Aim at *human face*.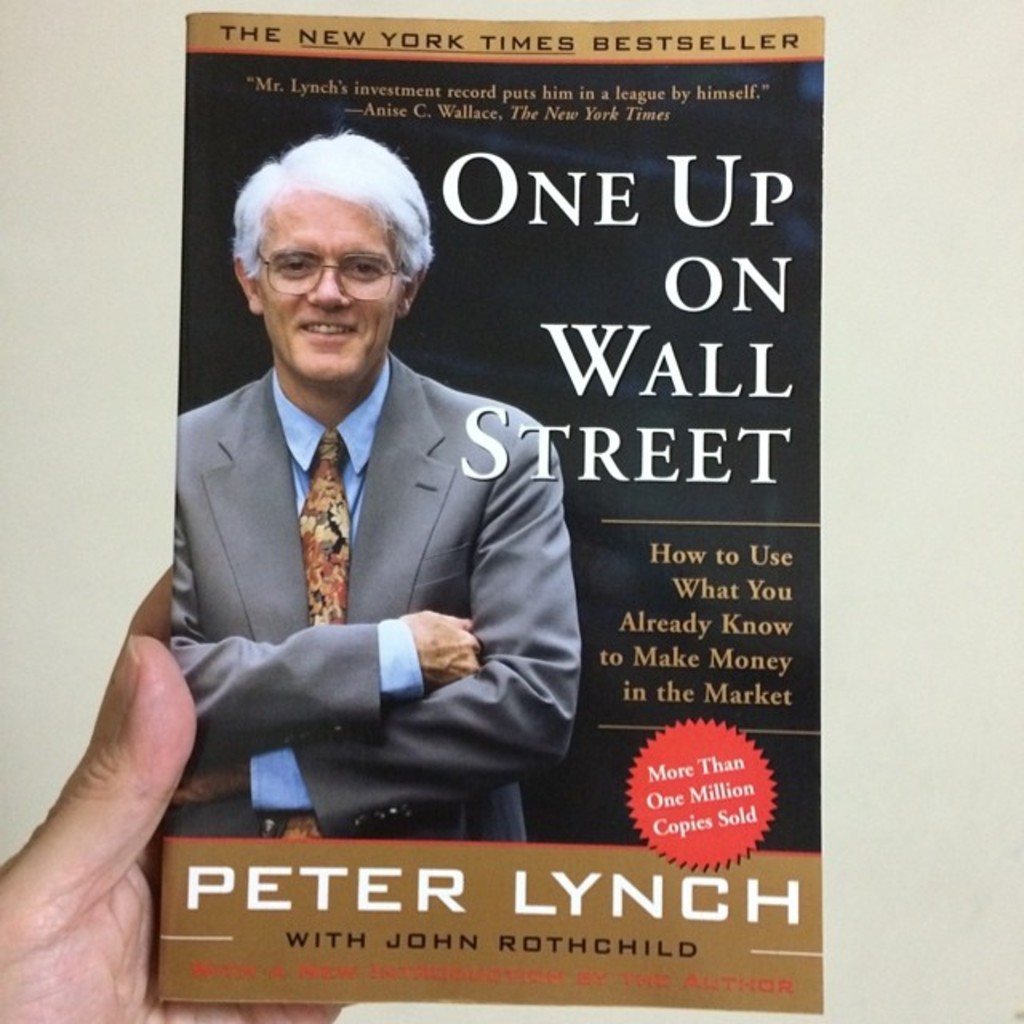
Aimed at BBox(258, 203, 405, 387).
